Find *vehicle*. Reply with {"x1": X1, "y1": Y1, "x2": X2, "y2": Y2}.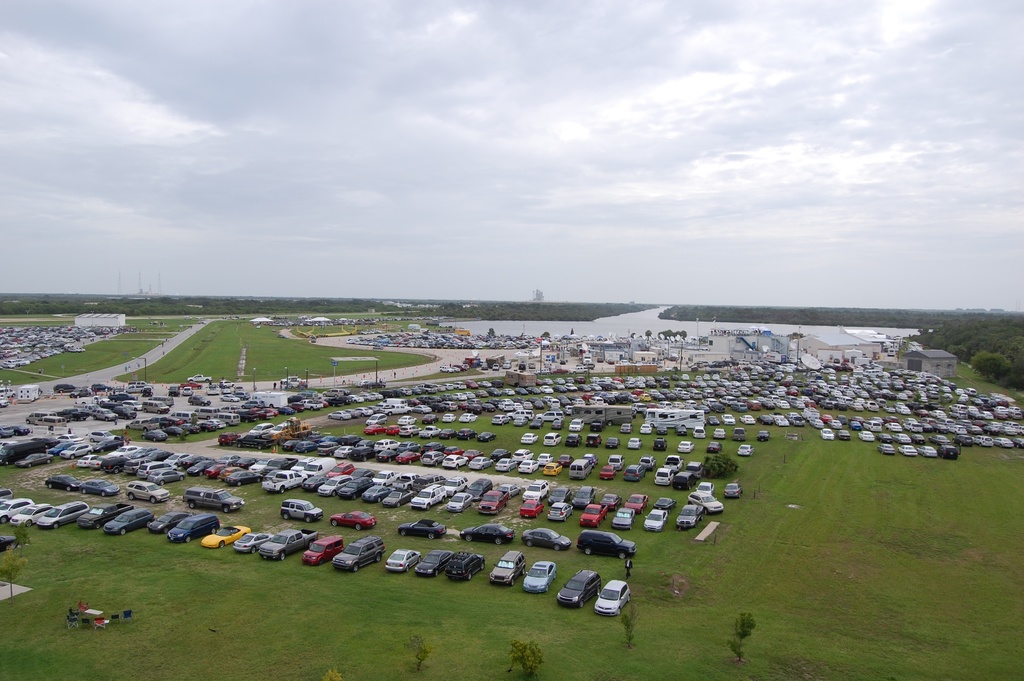
{"x1": 395, "y1": 516, "x2": 447, "y2": 539}.
